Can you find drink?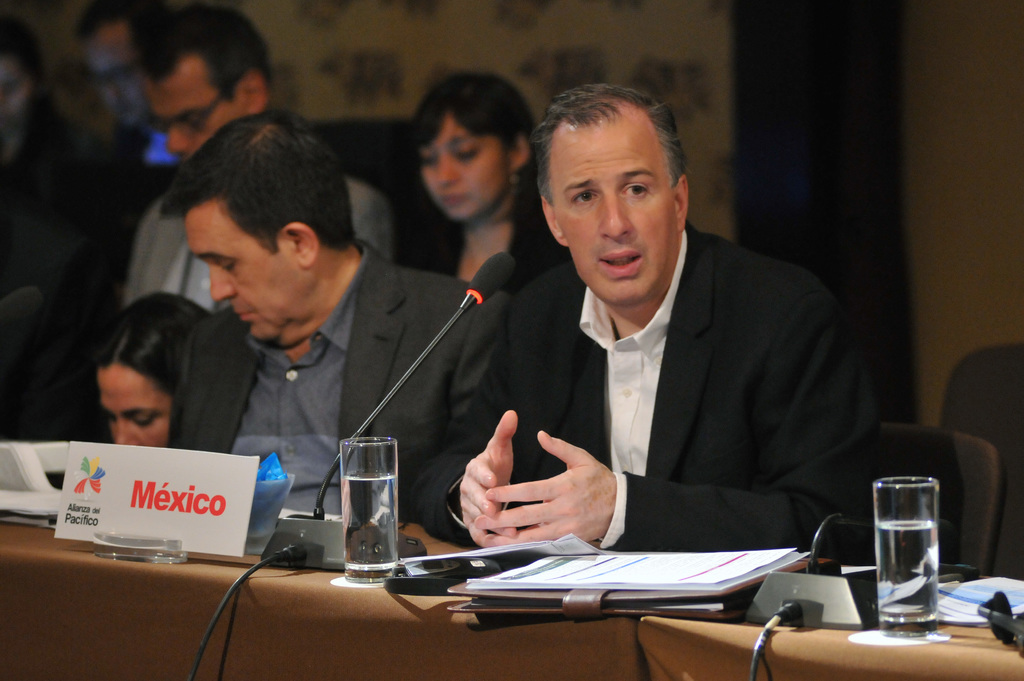
Yes, bounding box: {"x1": 879, "y1": 520, "x2": 938, "y2": 626}.
